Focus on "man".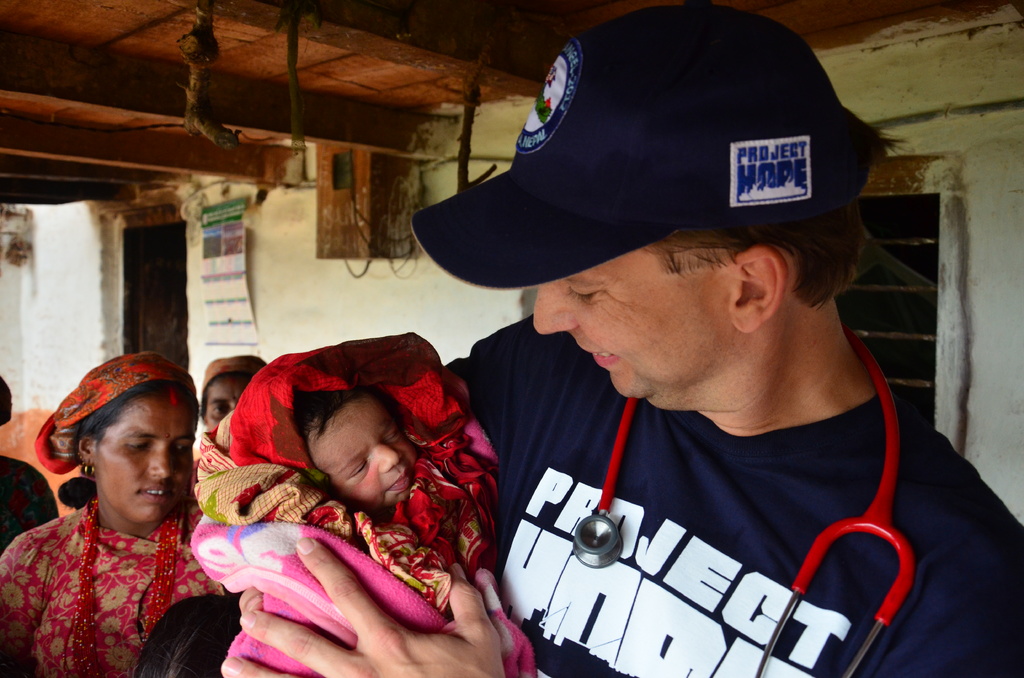
Focused at <bbox>330, 46, 1004, 624</bbox>.
